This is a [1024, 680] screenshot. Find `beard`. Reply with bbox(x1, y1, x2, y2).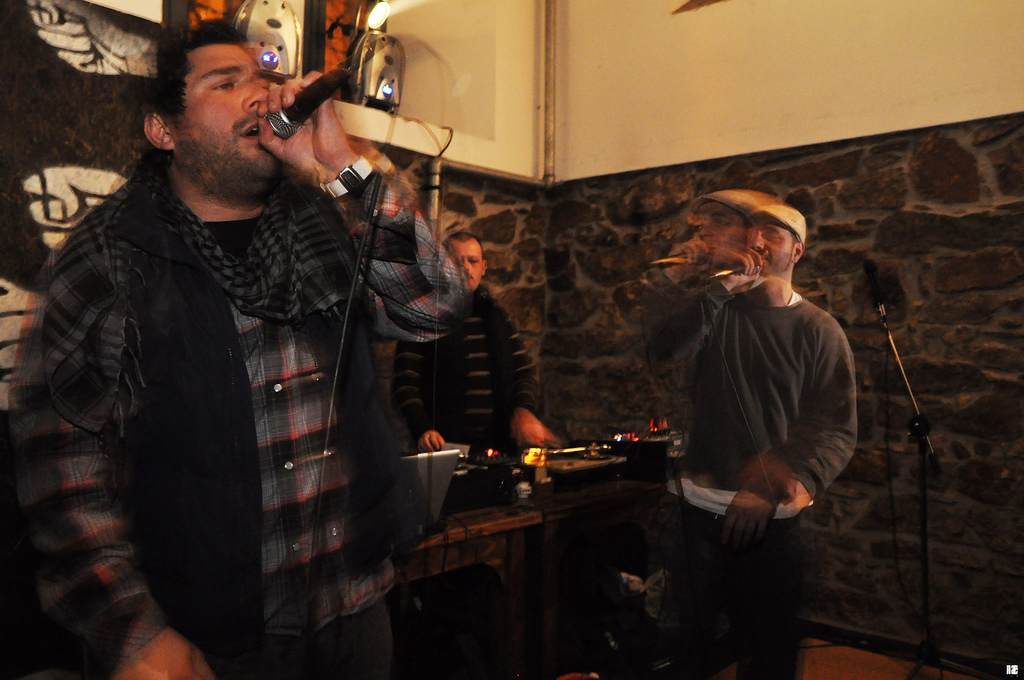
bbox(763, 248, 793, 277).
